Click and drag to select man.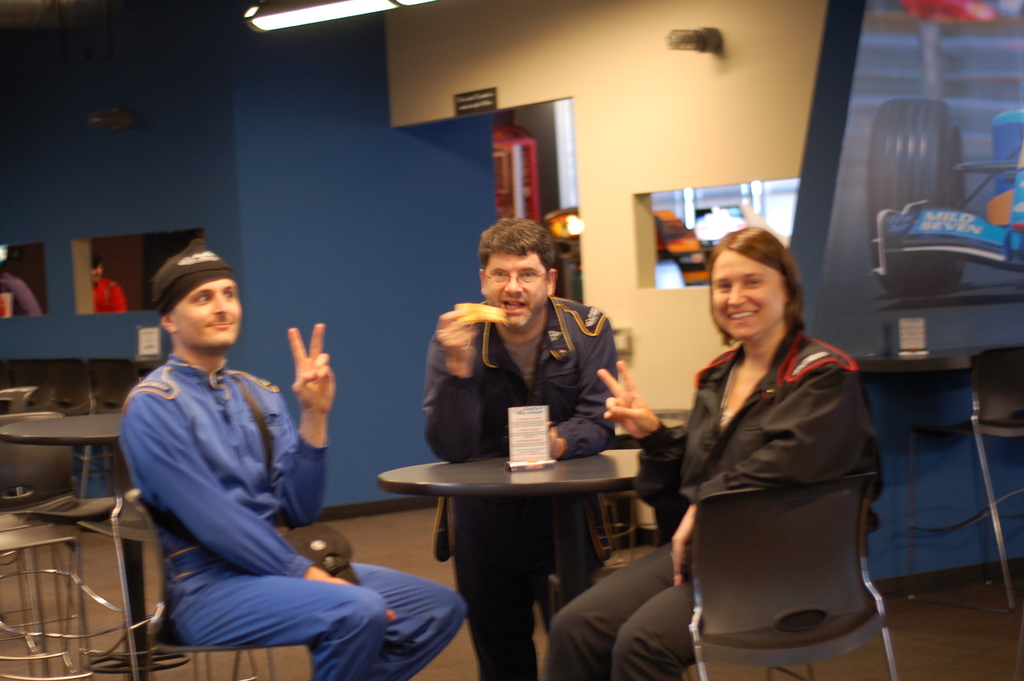
Selection: 83:221:477:680.
